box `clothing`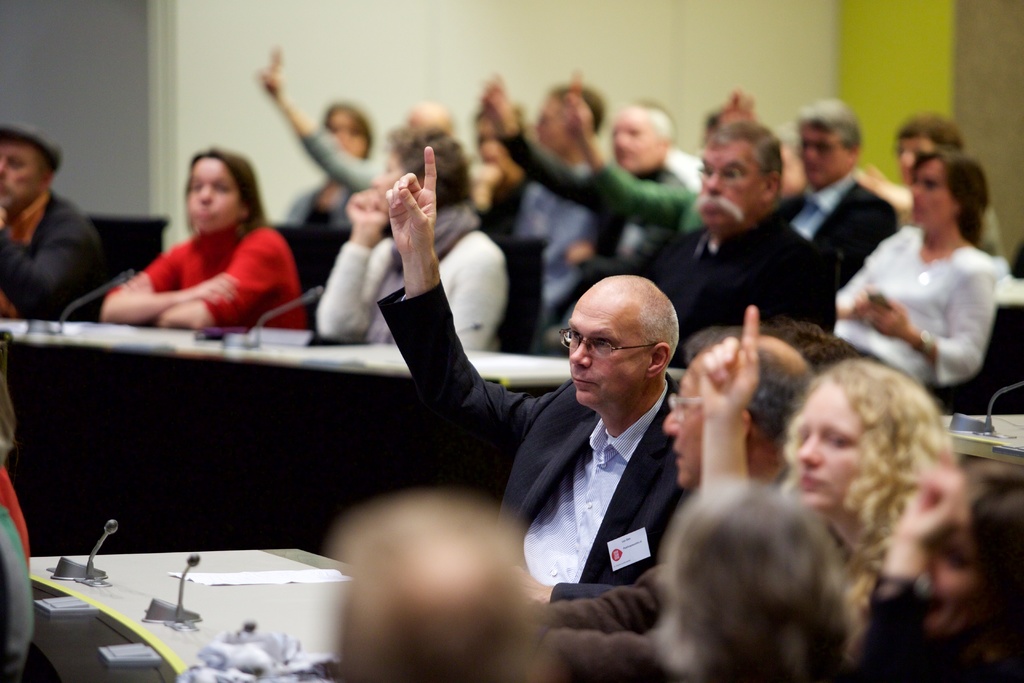
834, 220, 1006, 388
